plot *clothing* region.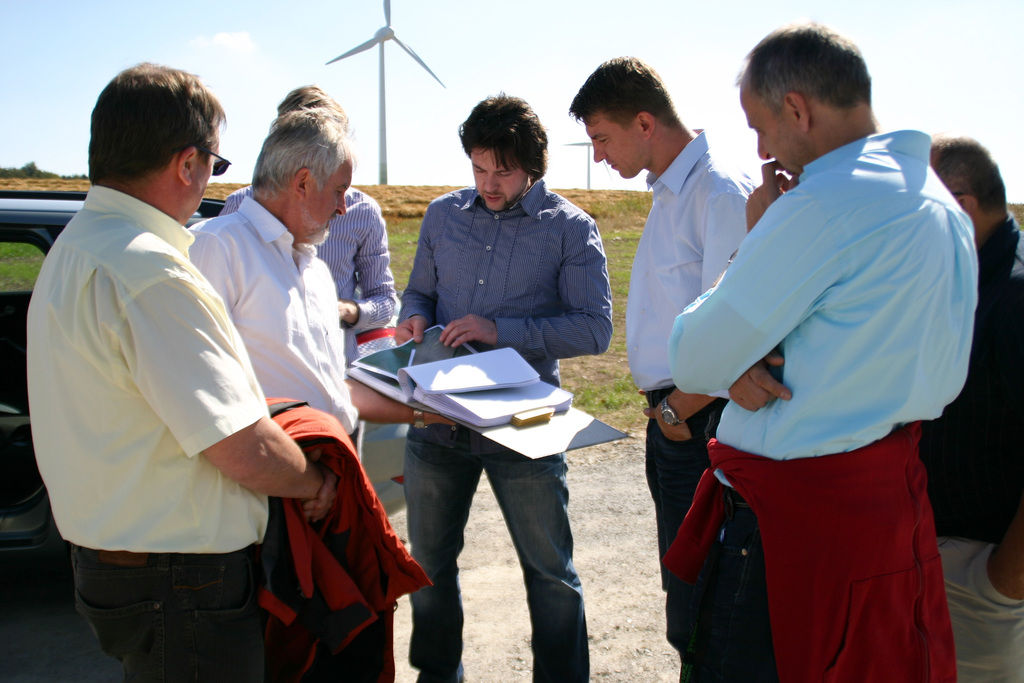
Plotted at <bbox>410, 422, 605, 682</bbox>.
